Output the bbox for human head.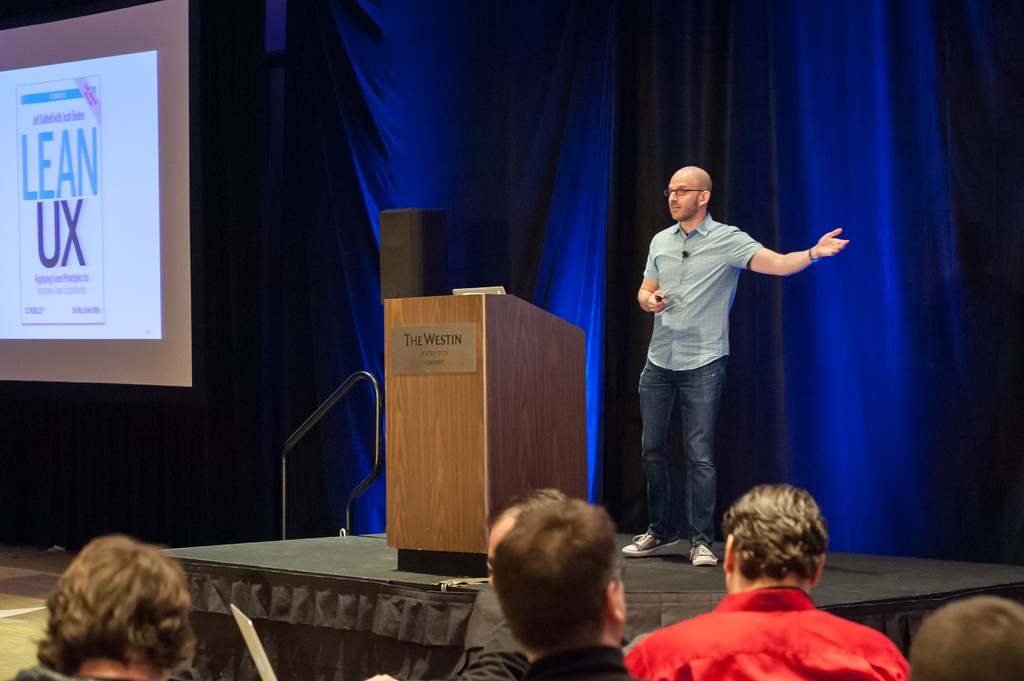
[905,598,1023,680].
